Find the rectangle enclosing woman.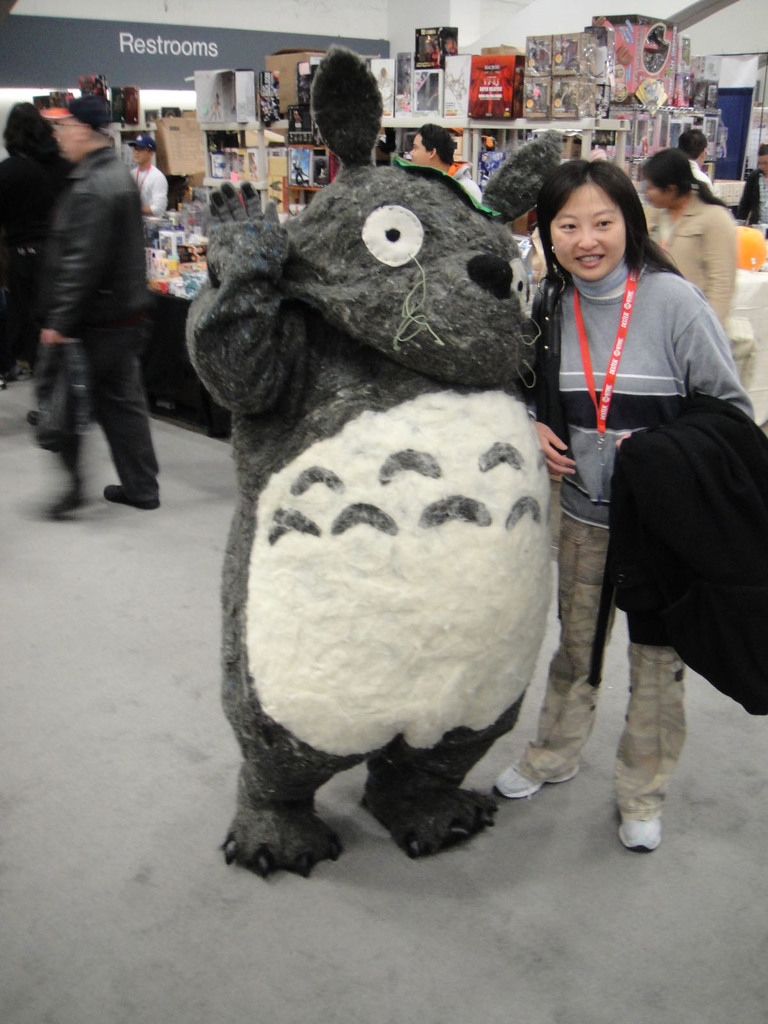
left=549, top=101, right=744, bottom=875.
